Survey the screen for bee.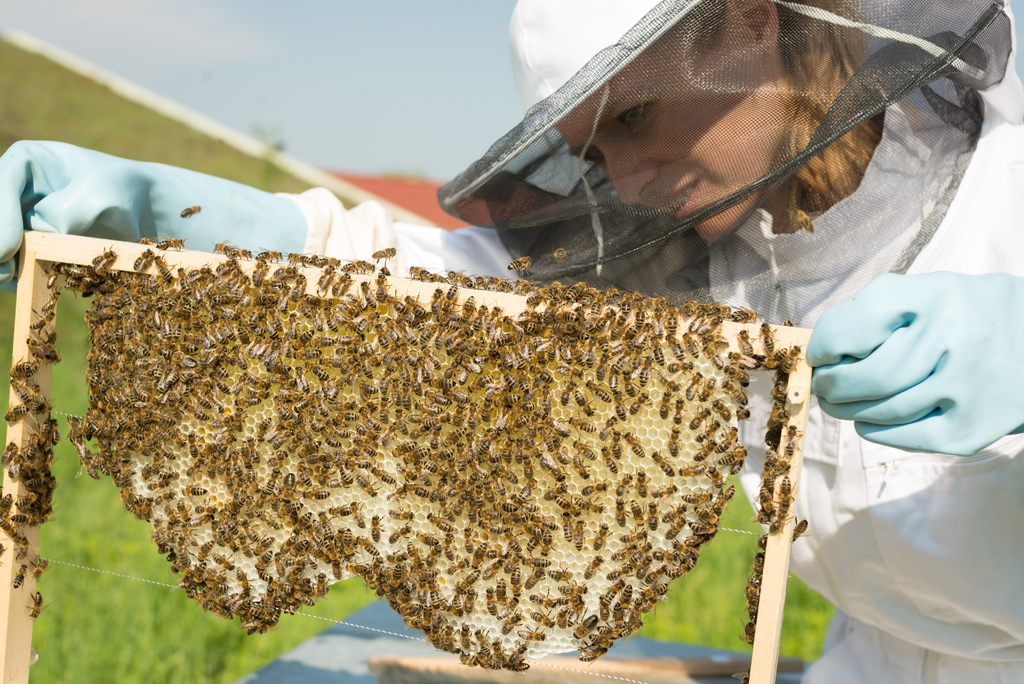
Survey found: crop(454, 443, 466, 466).
